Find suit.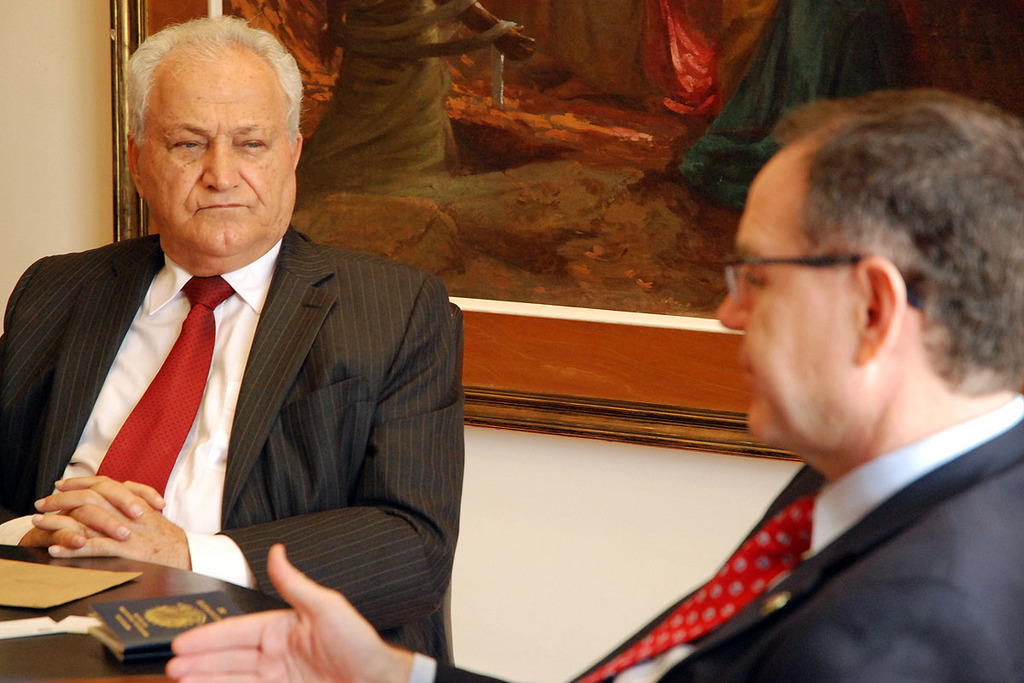
5 146 460 633.
